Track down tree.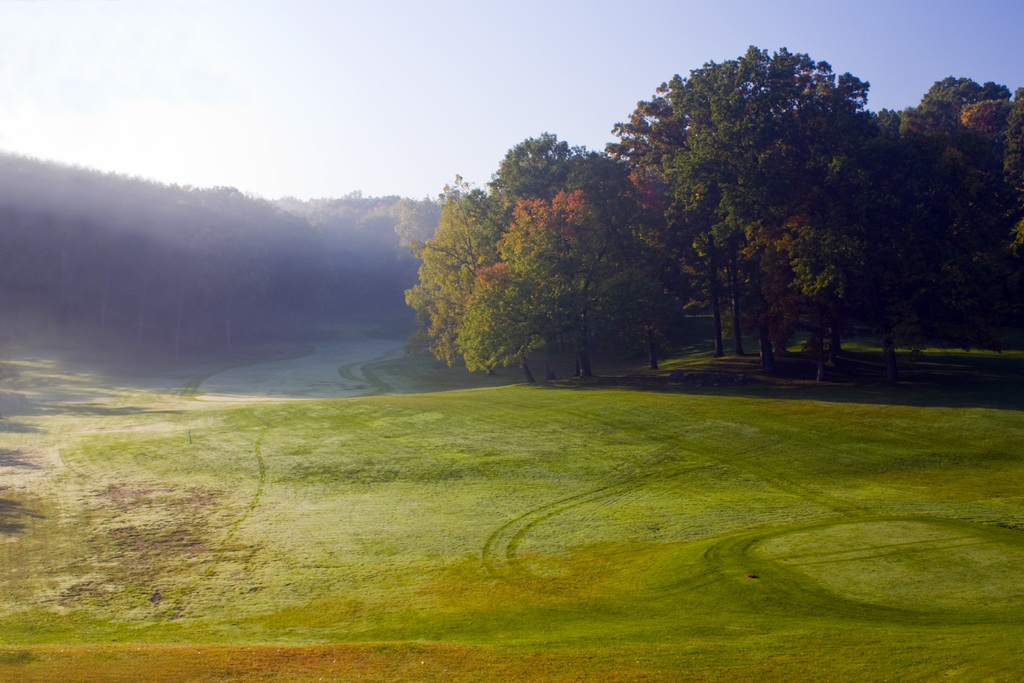
Tracked to 880/74/1021/141.
